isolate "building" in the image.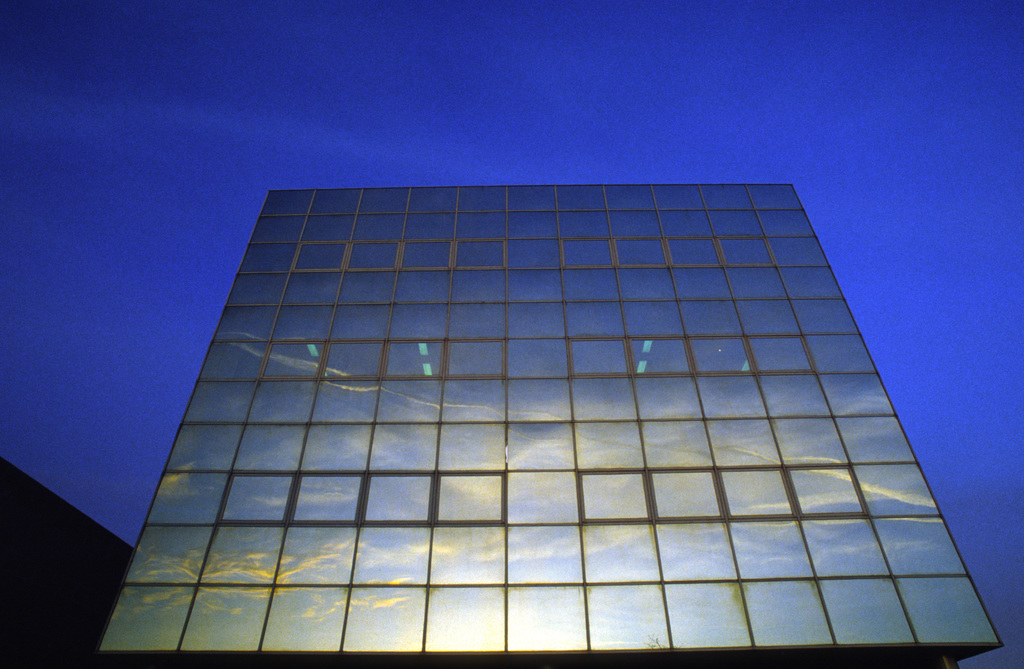
Isolated region: <bbox>0, 180, 1007, 668</bbox>.
